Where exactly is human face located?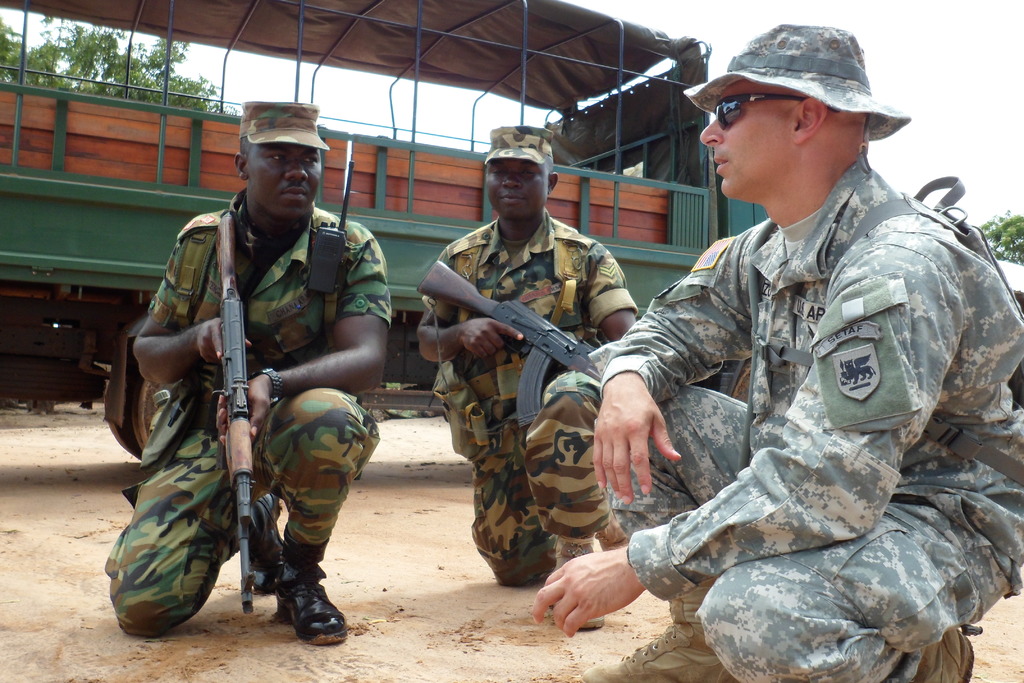
Its bounding box is l=700, t=81, r=794, b=194.
